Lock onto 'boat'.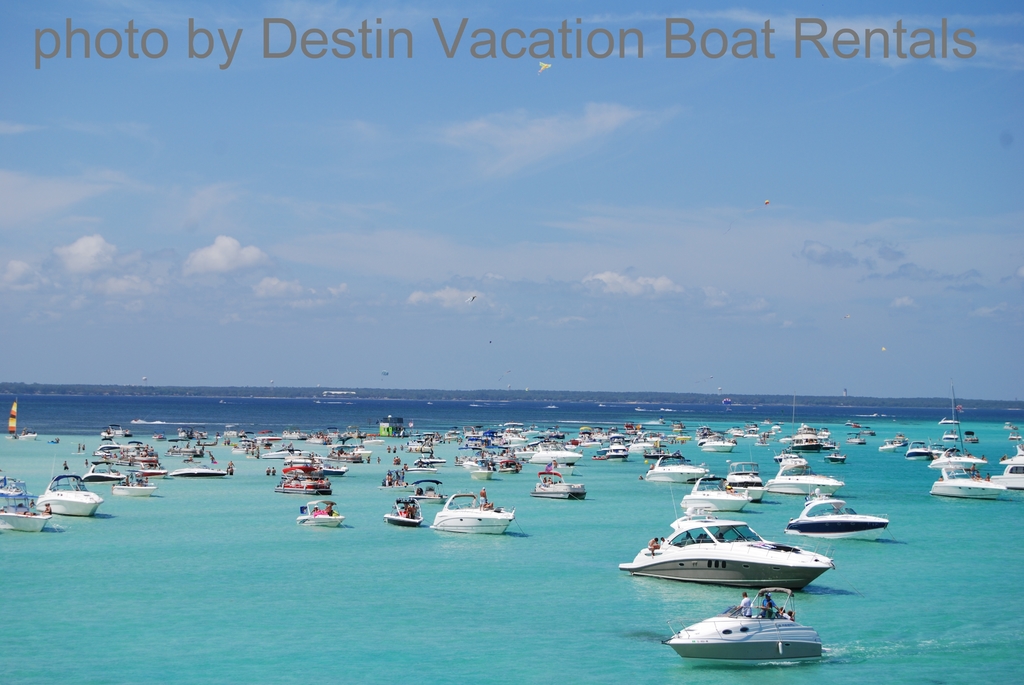
Locked: bbox=(177, 423, 188, 437).
